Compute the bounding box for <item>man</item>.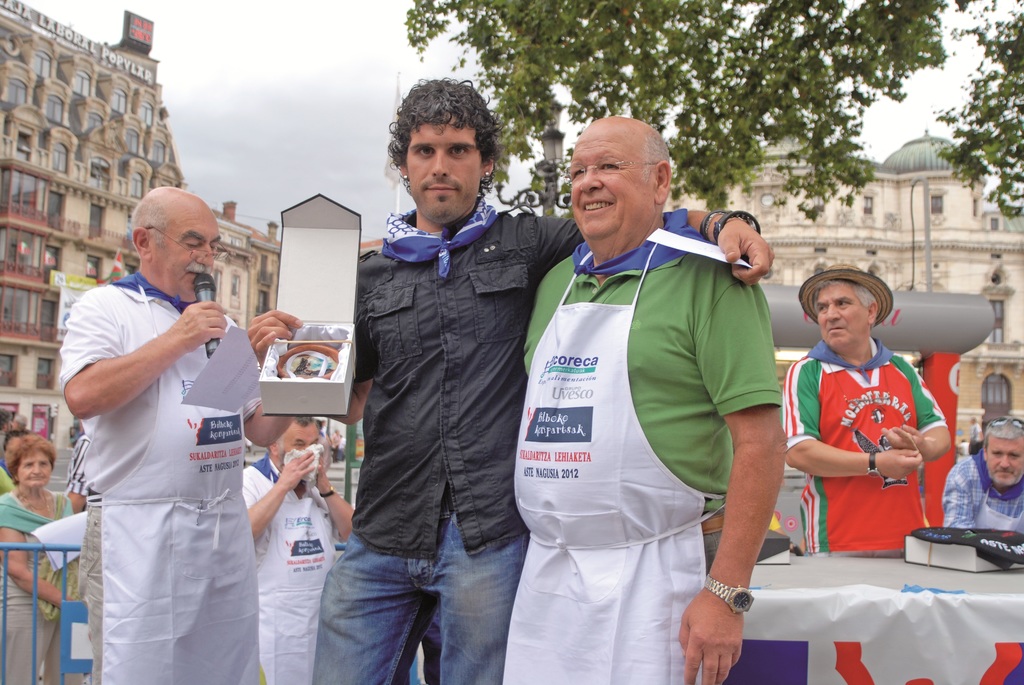
x1=942 y1=413 x2=1023 y2=541.
